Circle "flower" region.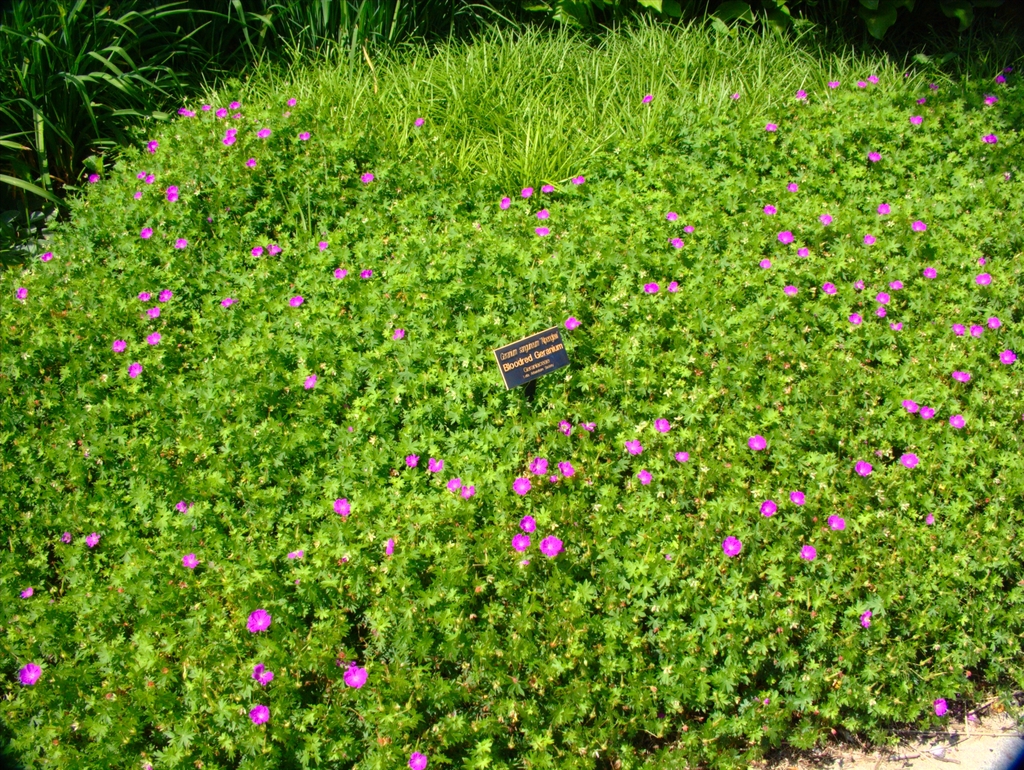
Region: (x1=84, y1=532, x2=102, y2=547).
